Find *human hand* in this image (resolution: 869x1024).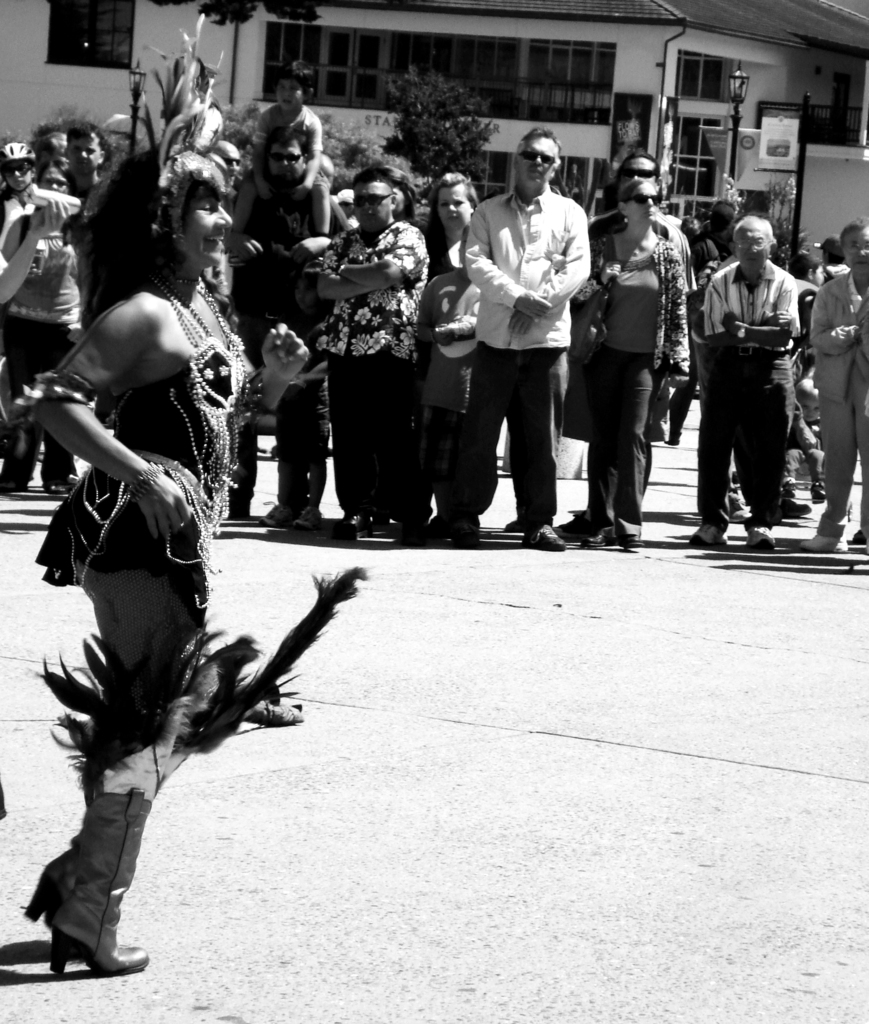
box(261, 322, 312, 380).
